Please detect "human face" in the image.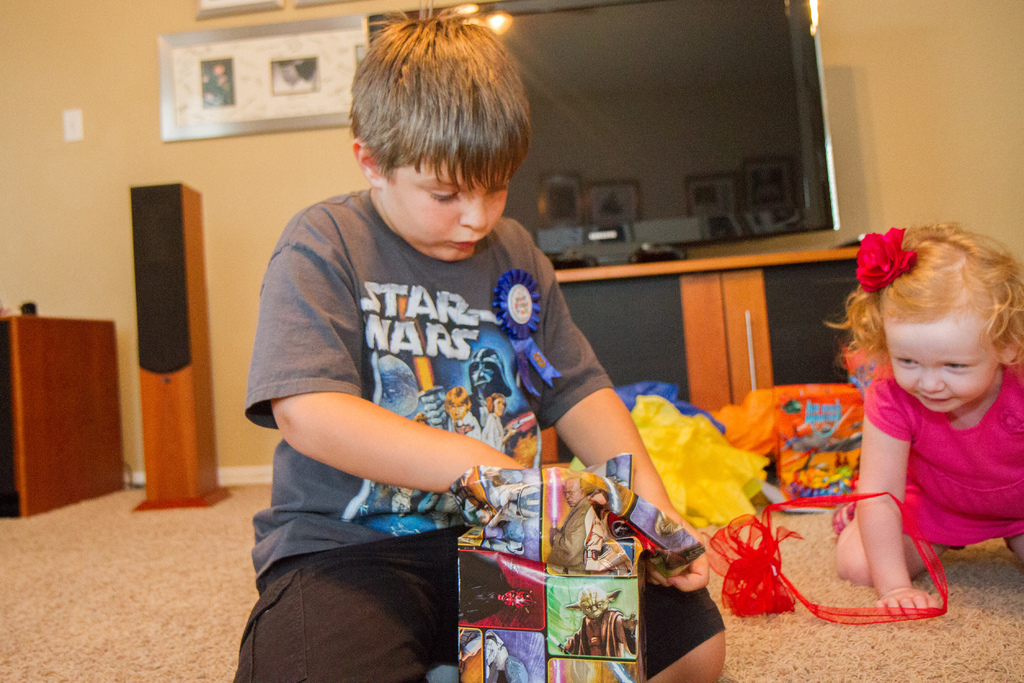
(582,595,610,616).
